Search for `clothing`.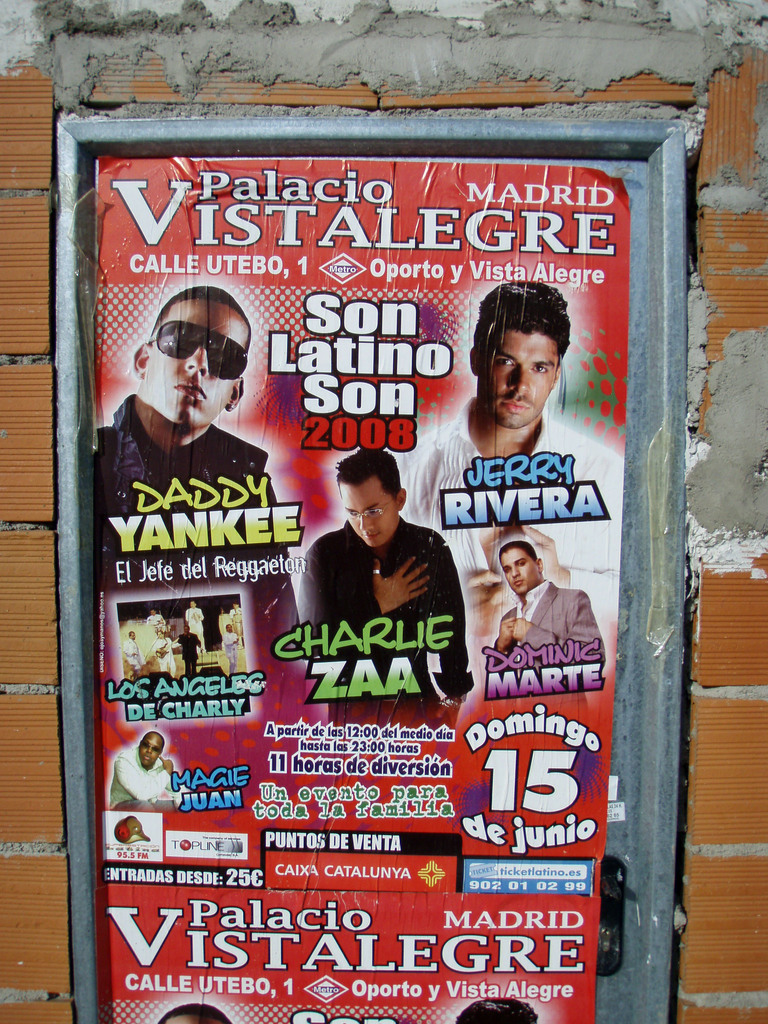
Found at BBox(91, 719, 157, 886).
